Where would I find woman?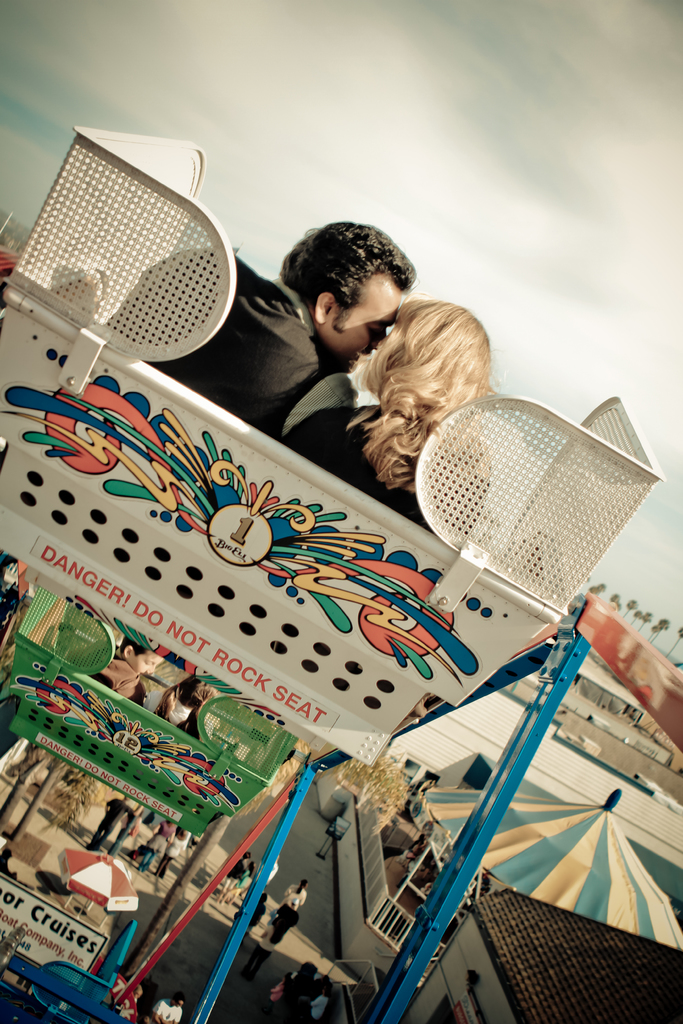
At rect(279, 294, 492, 540).
